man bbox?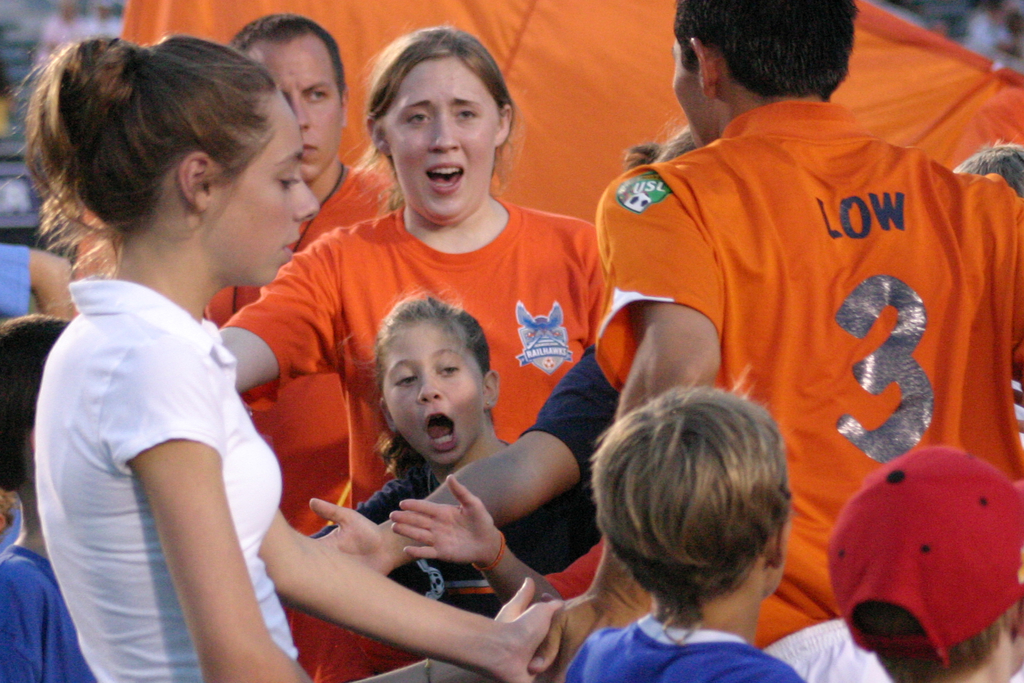
(x1=532, y1=0, x2=1023, y2=682)
